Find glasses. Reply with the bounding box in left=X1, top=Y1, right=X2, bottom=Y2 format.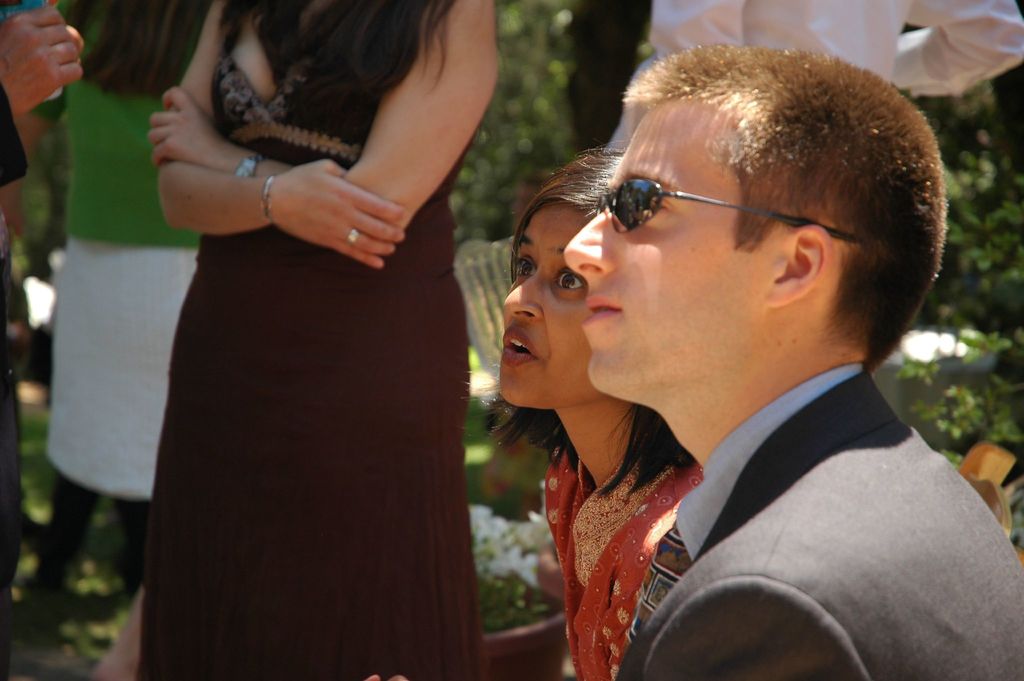
left=588, top=144, right=840, bottom=262.
